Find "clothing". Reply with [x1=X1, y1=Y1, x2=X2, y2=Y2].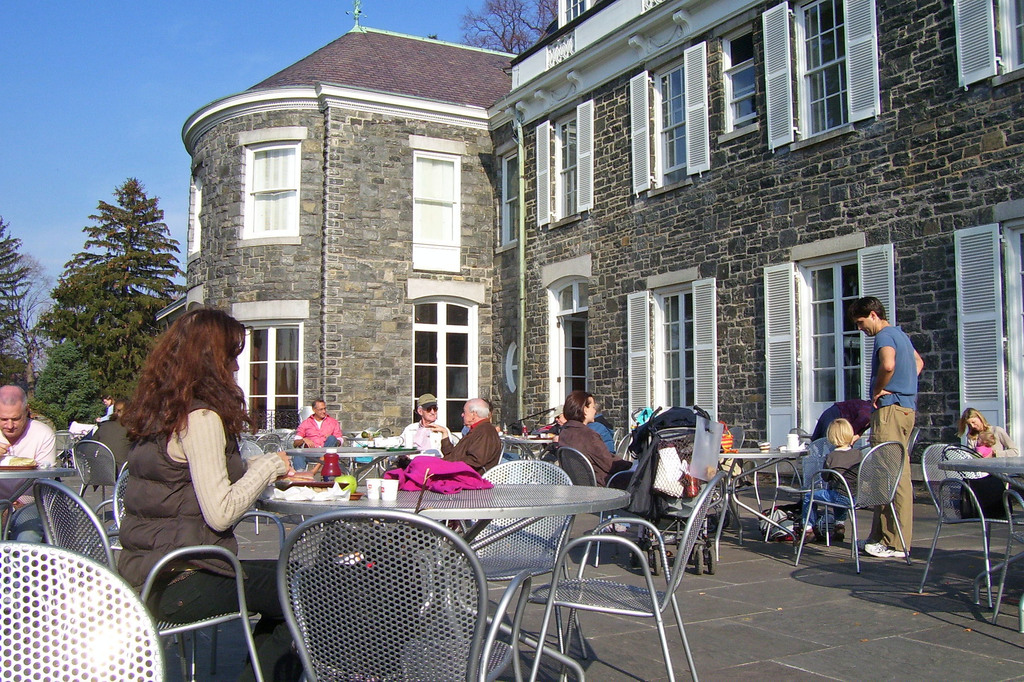
[x1=118, y1=395, x2=305, y2=681].
